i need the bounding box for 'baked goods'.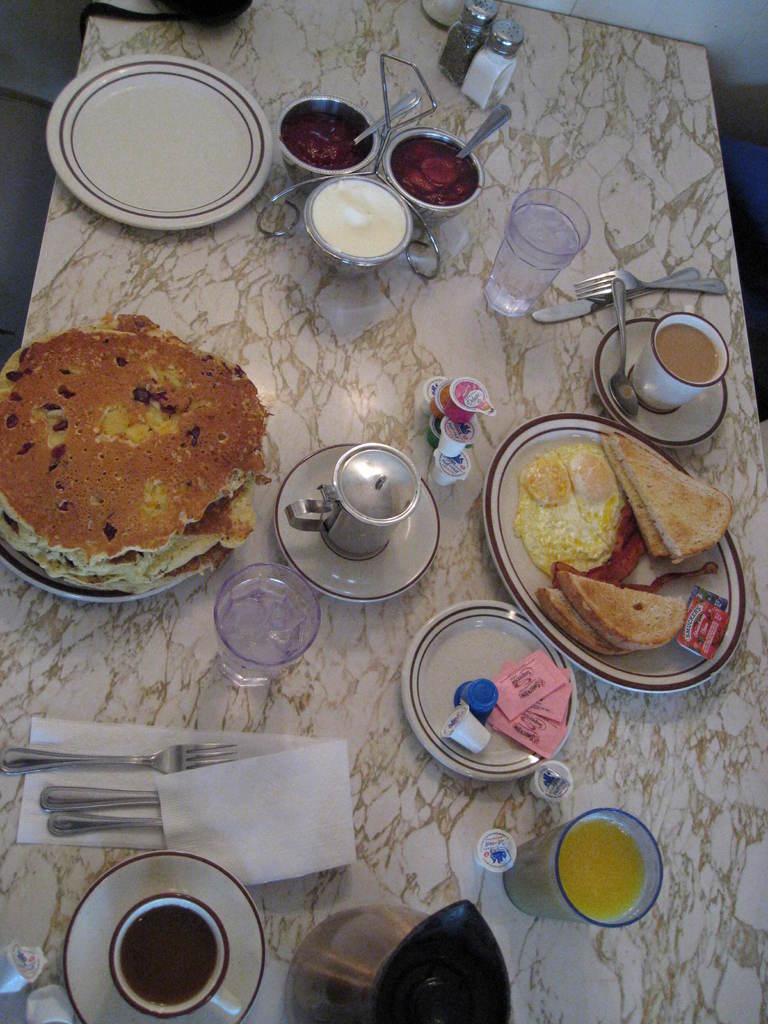
Here it is: [left=534, top=560, right=689, bottom=659].
